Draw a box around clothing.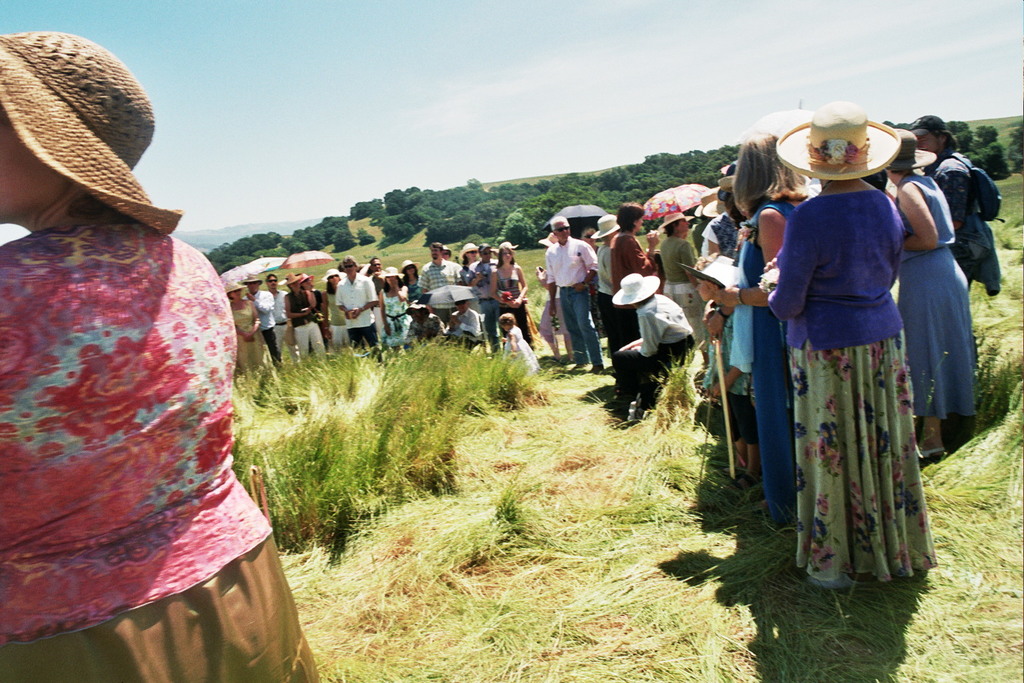
select_region(464, 258, 501, 348).
